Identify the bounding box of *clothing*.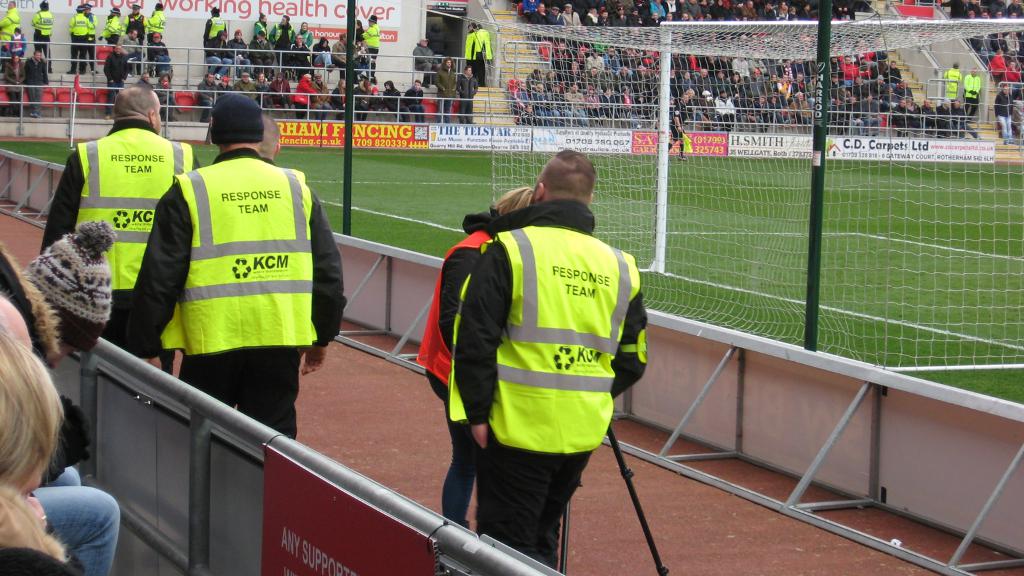
select_region(383, 92, 411, 123).
